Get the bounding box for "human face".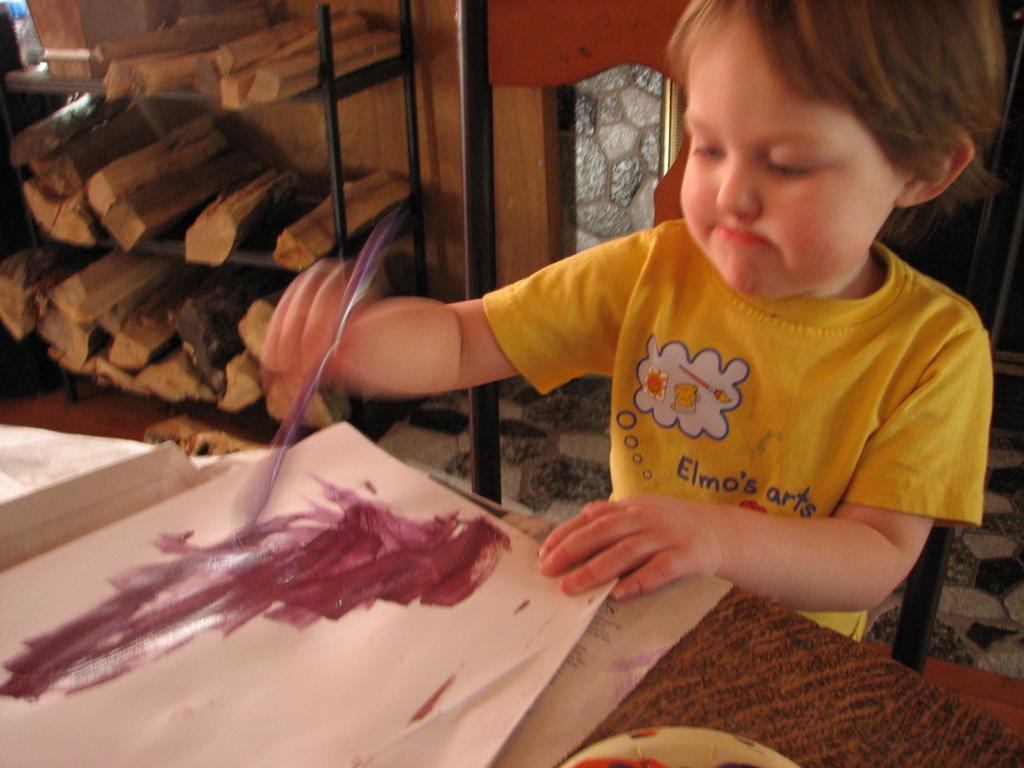
BBox(677, 26, 904, 292).
